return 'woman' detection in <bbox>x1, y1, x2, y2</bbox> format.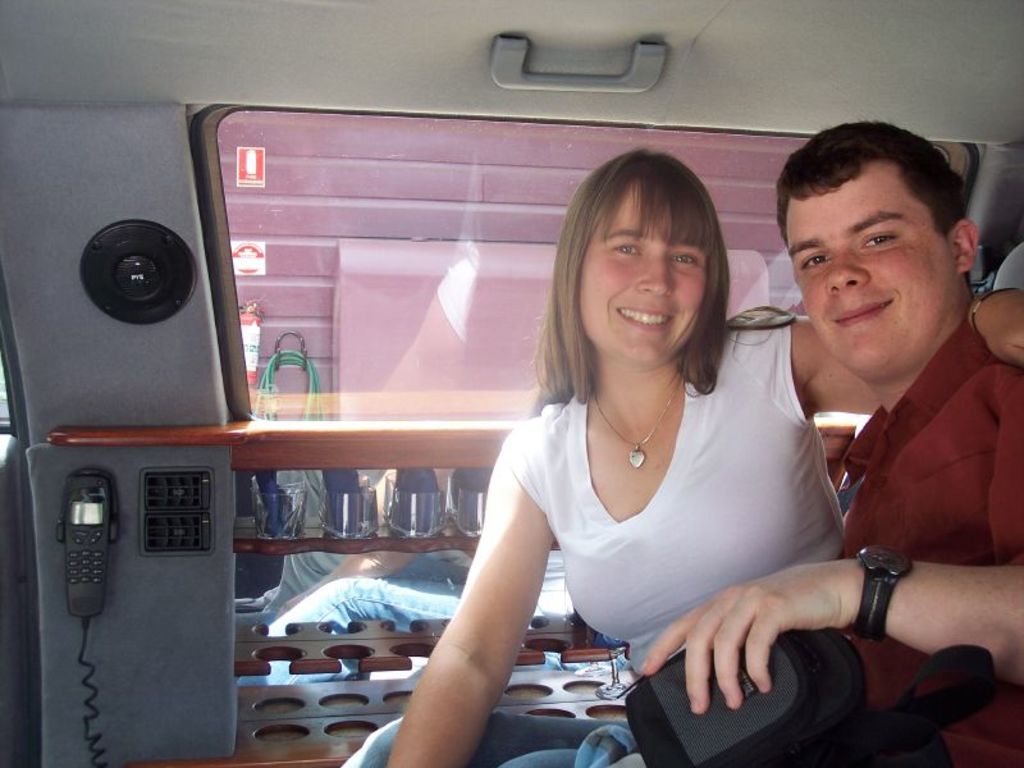
<bbox>334, 143, 1023, 767</bbox>.
